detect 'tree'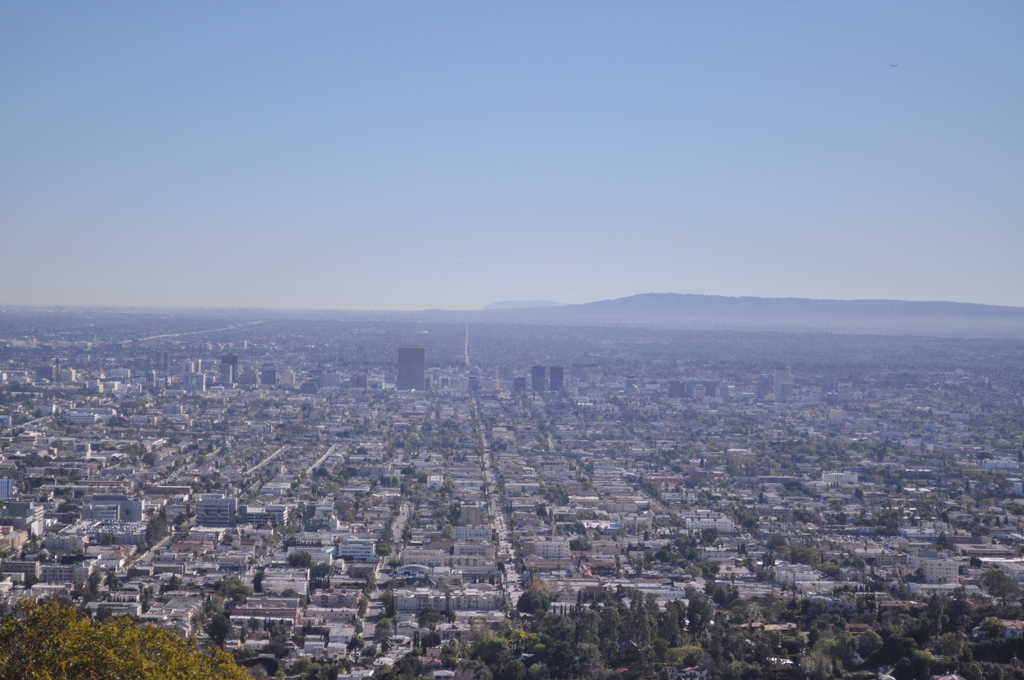
<bbox>379, 517, 395, 547</bbox>
